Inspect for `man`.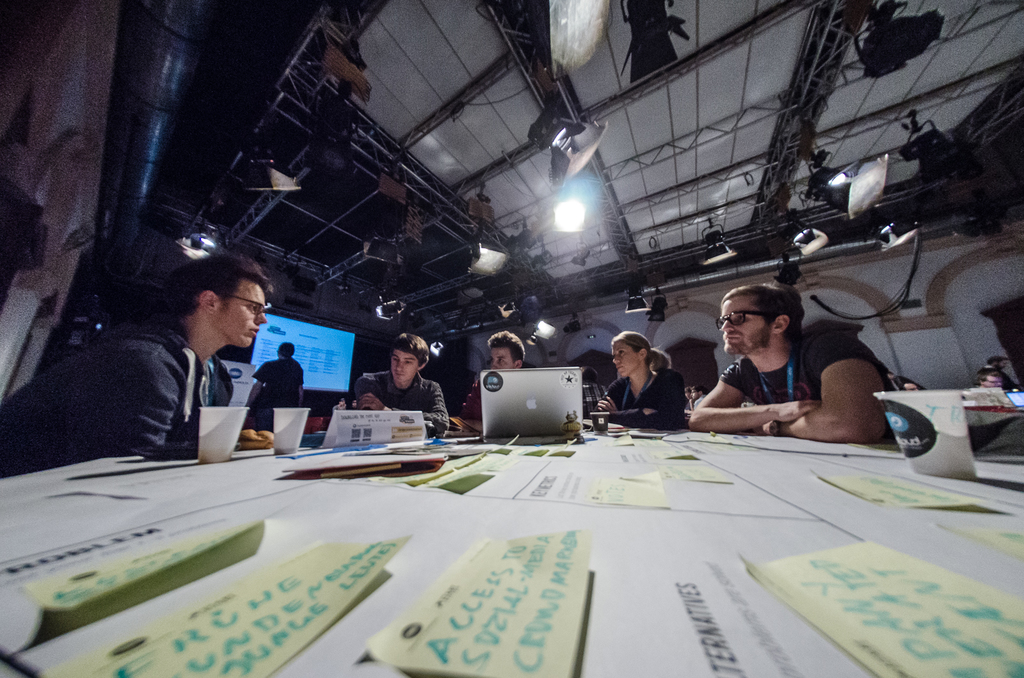
Inspection: region(343, 335, 445, 432).
